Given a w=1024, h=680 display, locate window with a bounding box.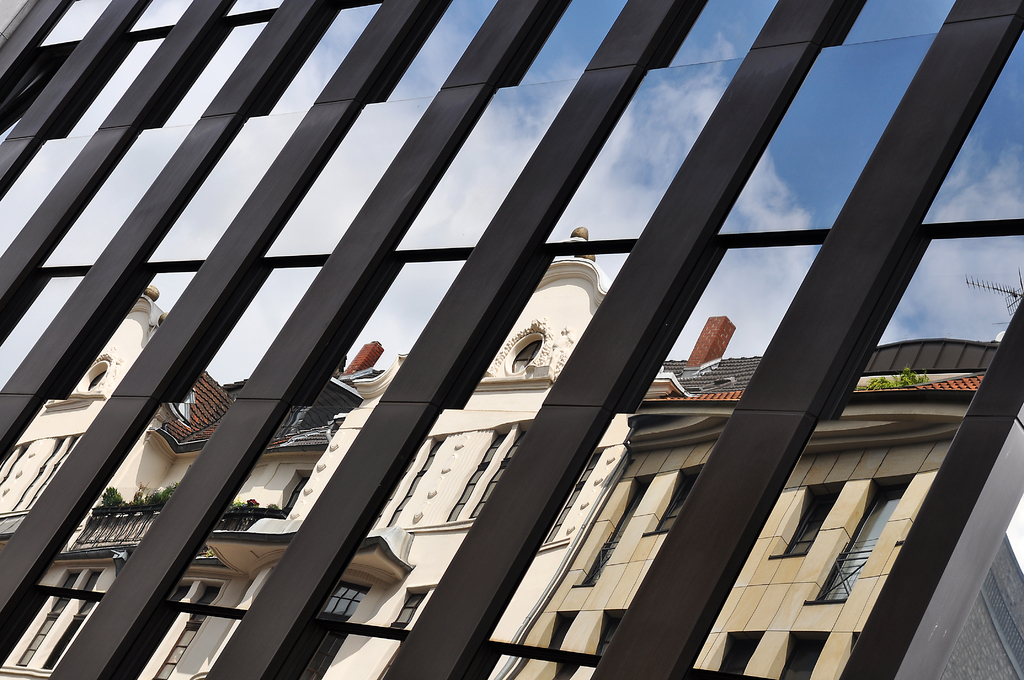
Located: box(701, 627, 766, 679).
